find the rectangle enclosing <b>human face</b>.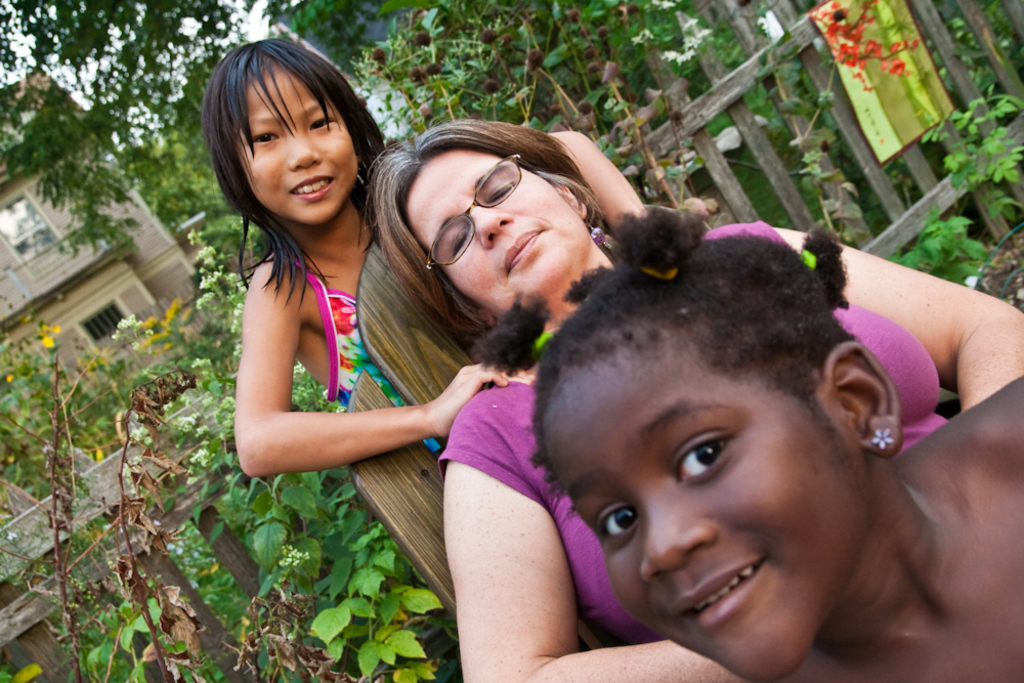
407 145 587 304.
